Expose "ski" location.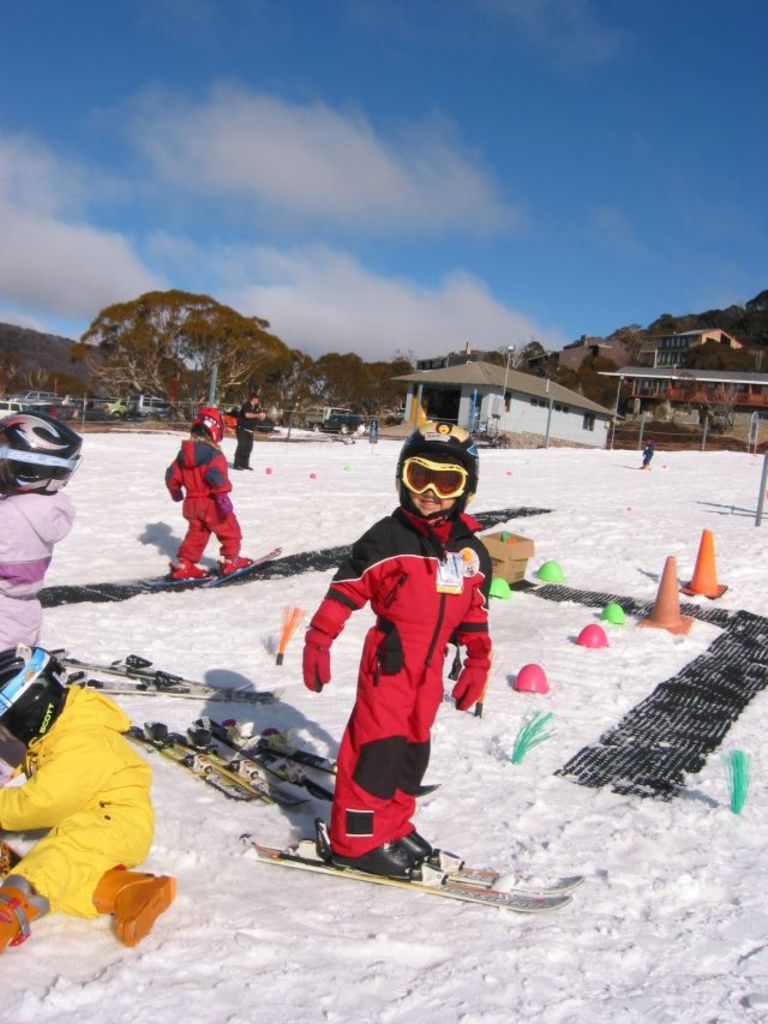
Exposed at {"left": 209, "top": 718, "right": 338, "bottom": 809}.
